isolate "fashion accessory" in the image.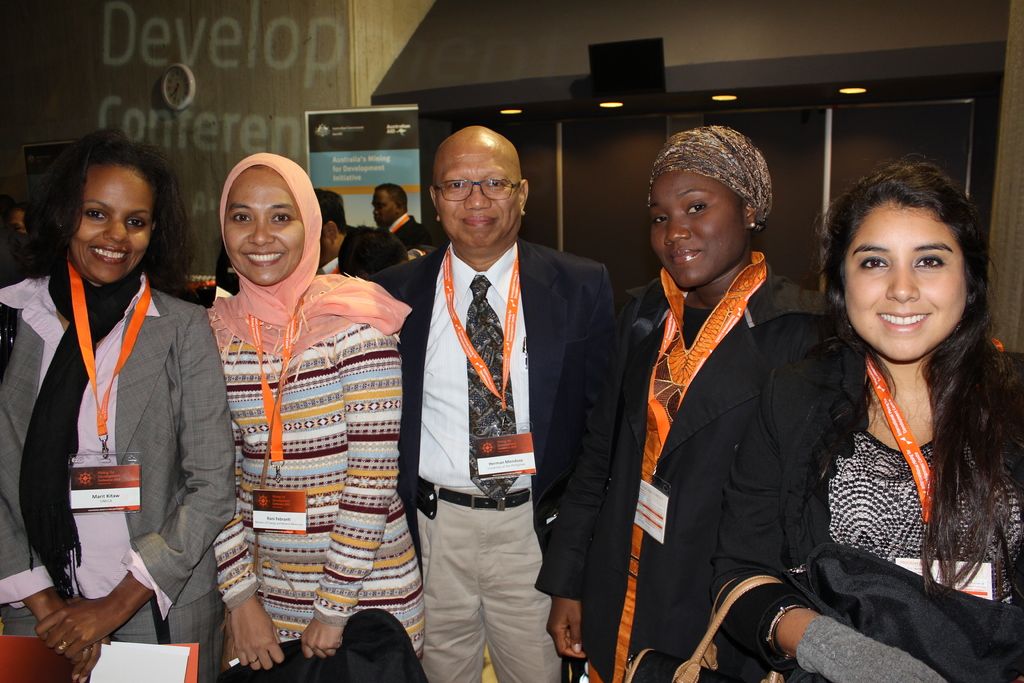
Isolated region: box=[647, 124, 771, 228].
